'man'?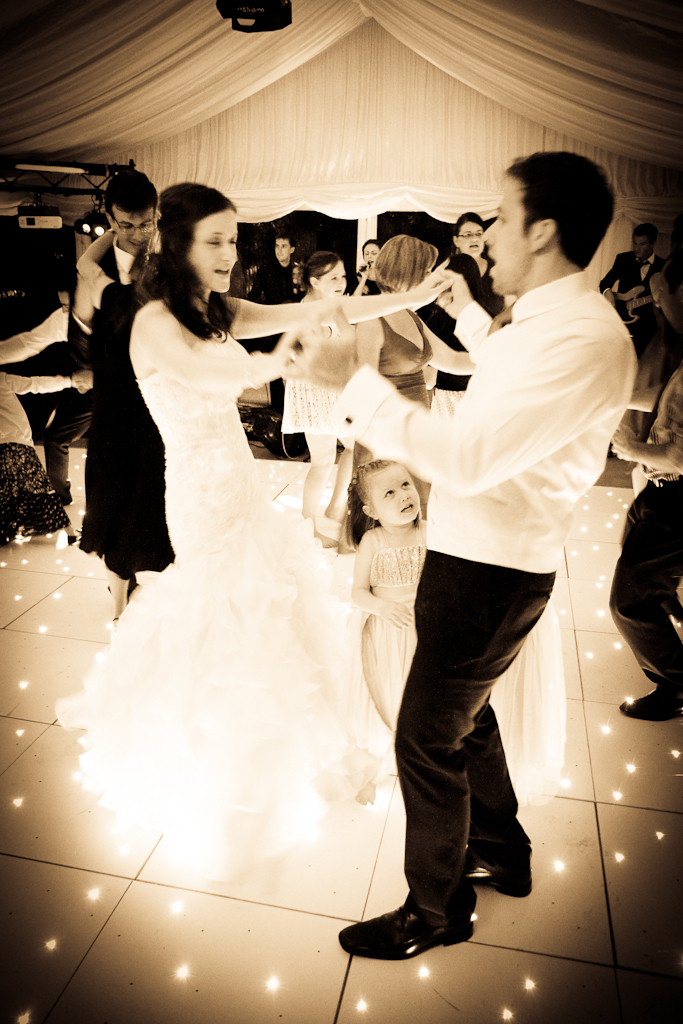
[598, 231, 665, 319]
